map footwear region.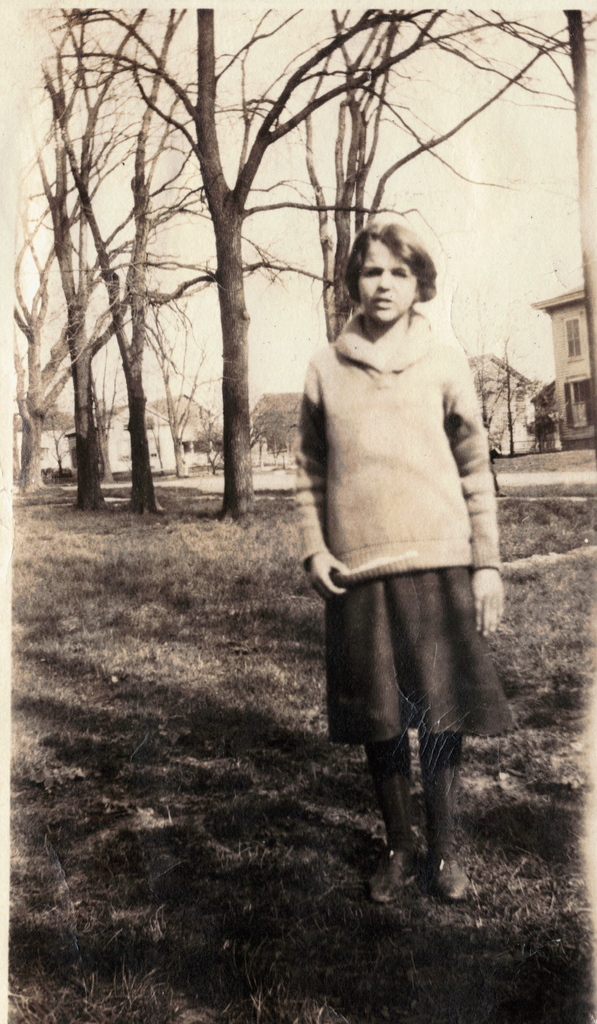
Mapped to [x1=434, y1=855, x2=472, y2=900].
